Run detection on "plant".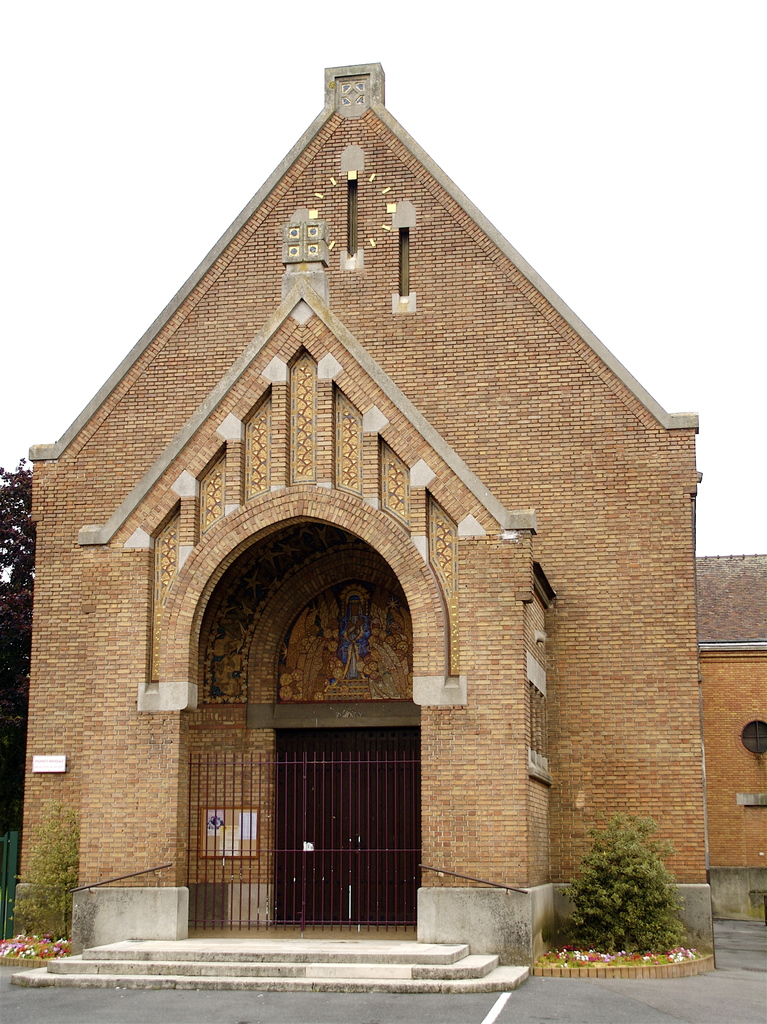
Result: 0:796:79:954.
